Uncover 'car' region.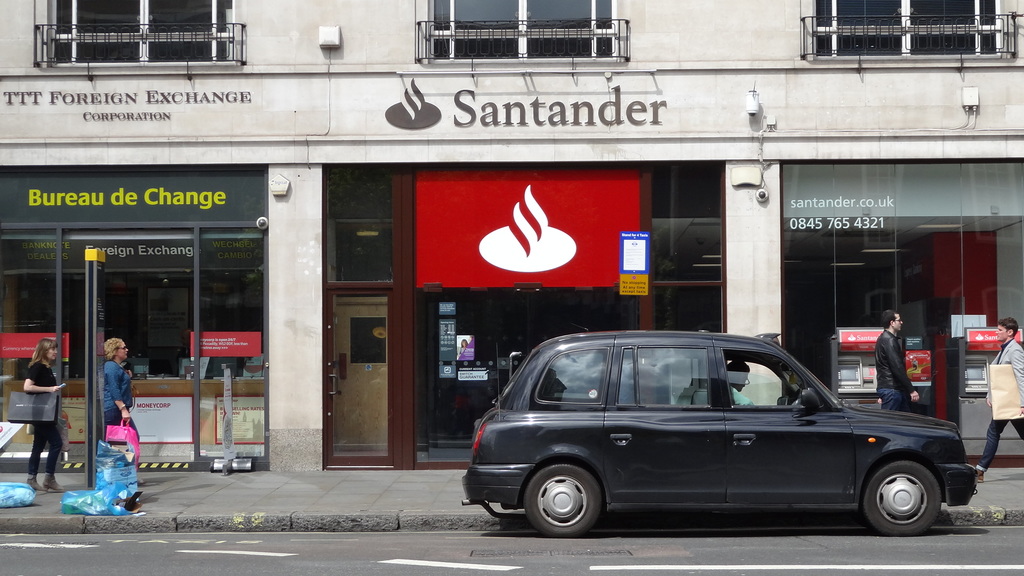
Uncovered: bbox=[461, 326, 980, 539].
